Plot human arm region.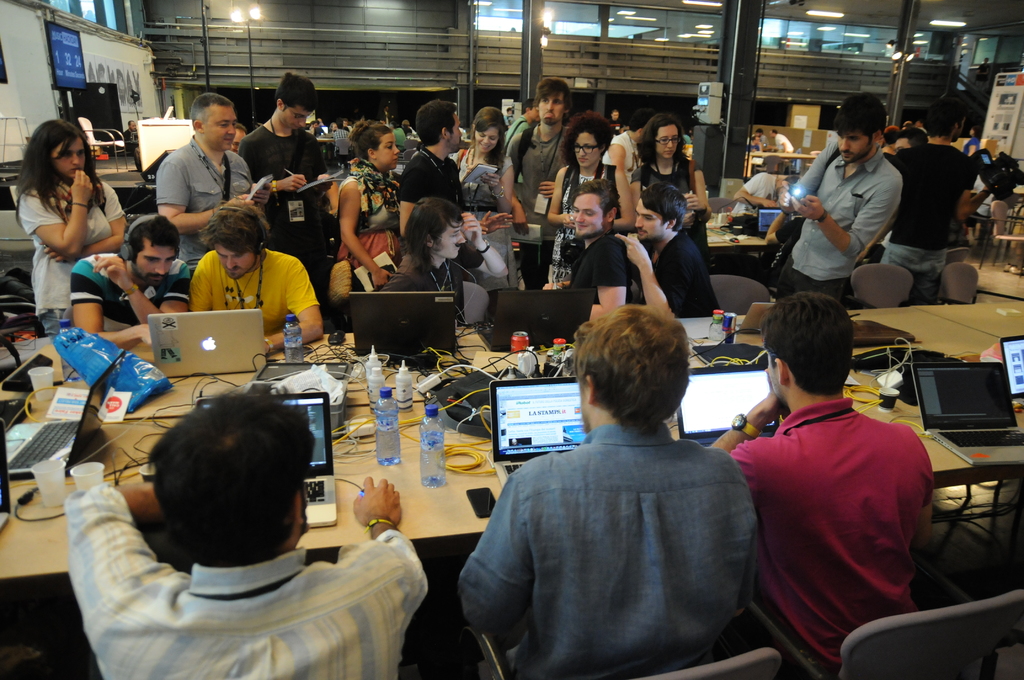
Plotted at x1=321, y1=172, x2=343, y2=219.
